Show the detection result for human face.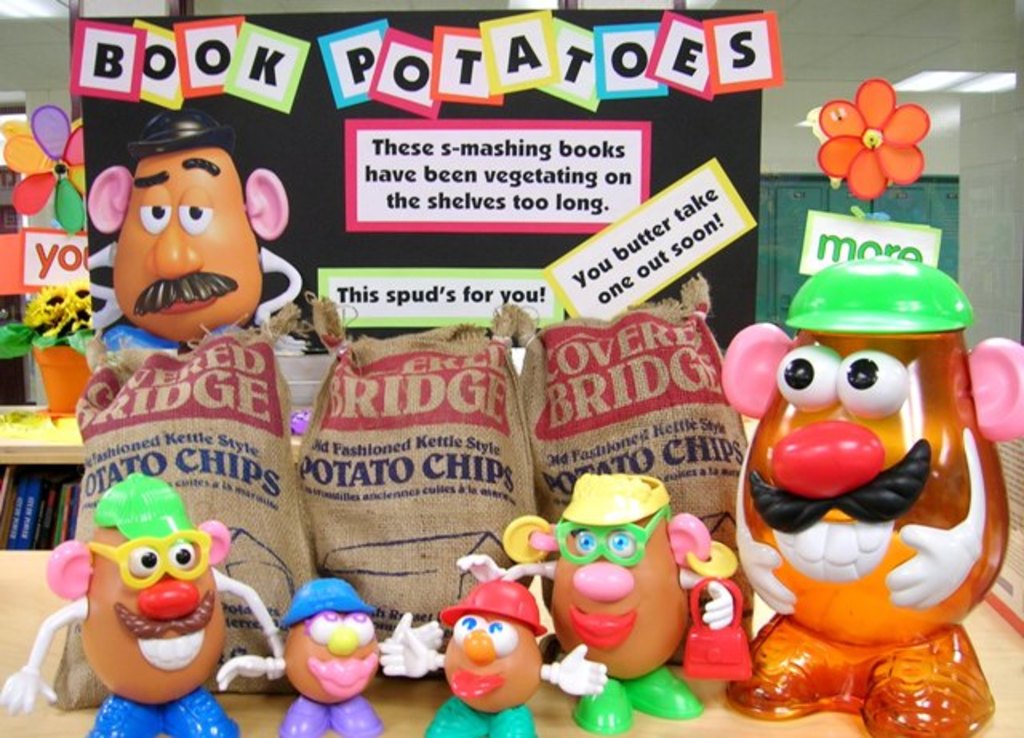
region(283, 615, 378, 703).
